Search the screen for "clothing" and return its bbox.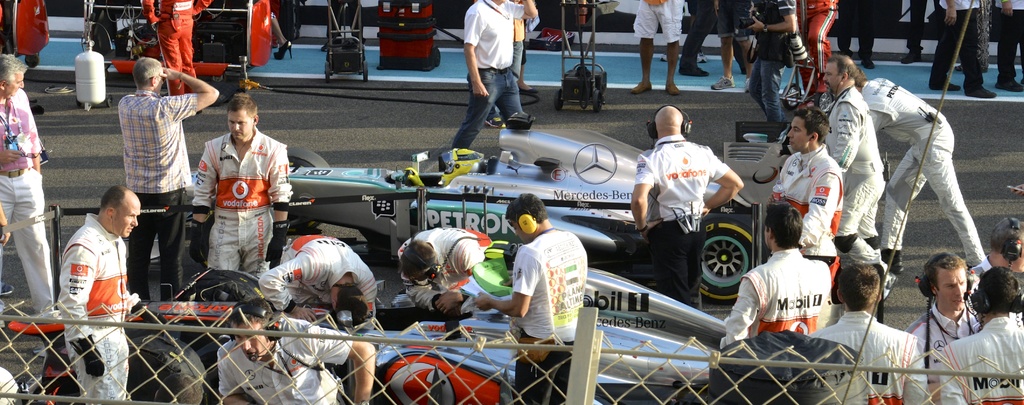
Found: select_region(676, 0, 719, 67).
